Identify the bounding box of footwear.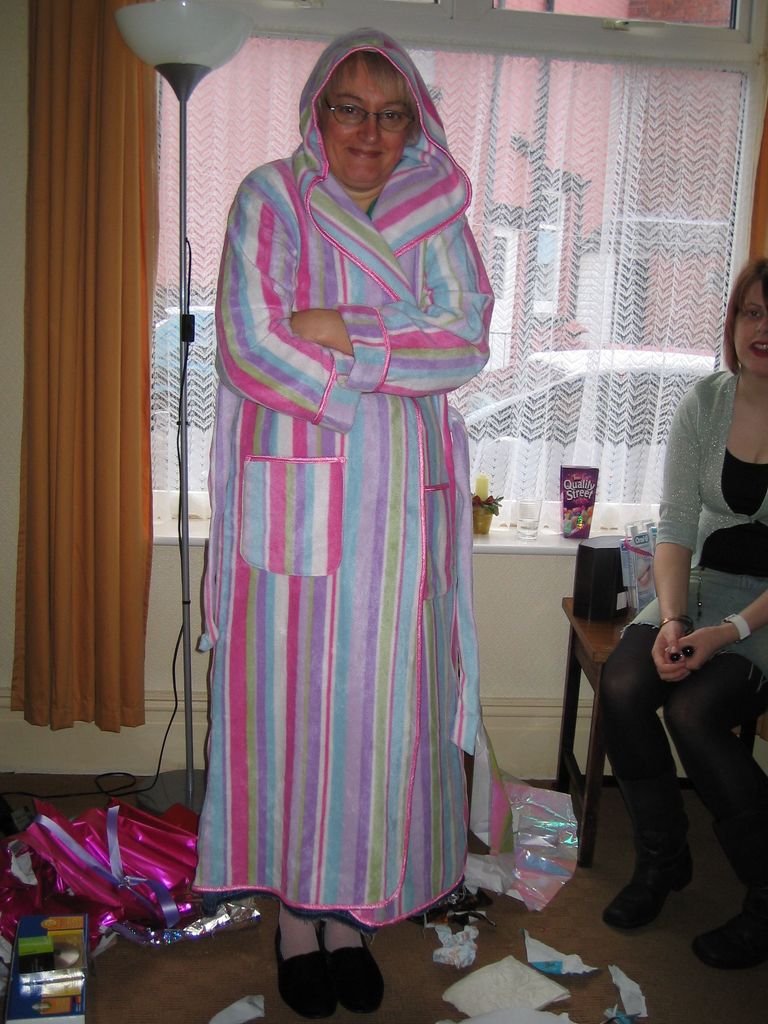
<box>601,861,690,938</box>.
